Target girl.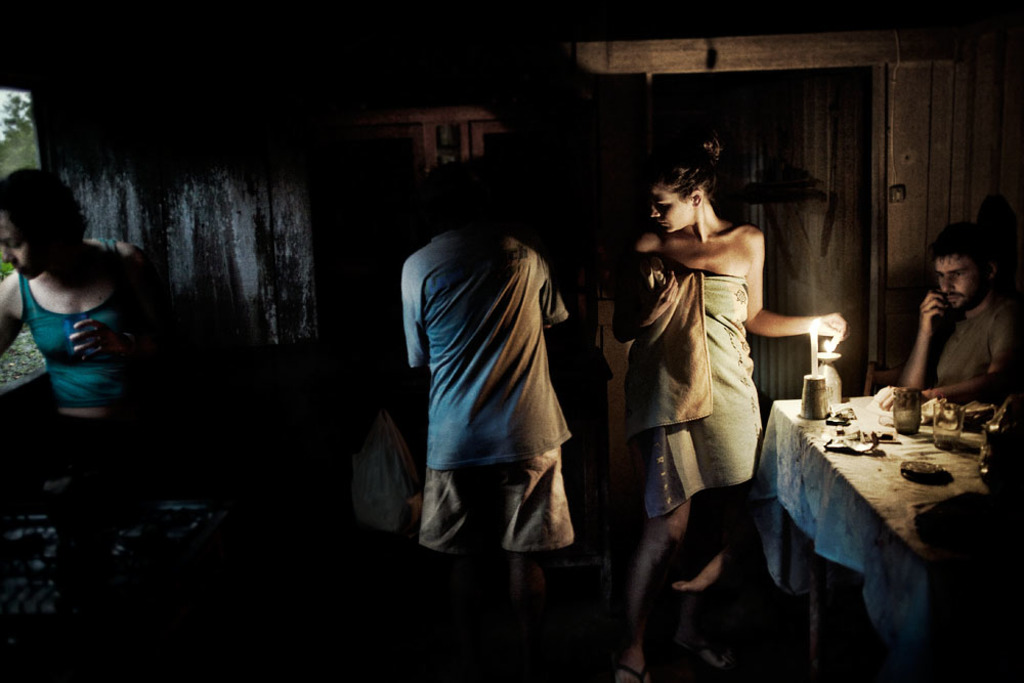
Target region: l=0, t=162, r=170, b=595.
